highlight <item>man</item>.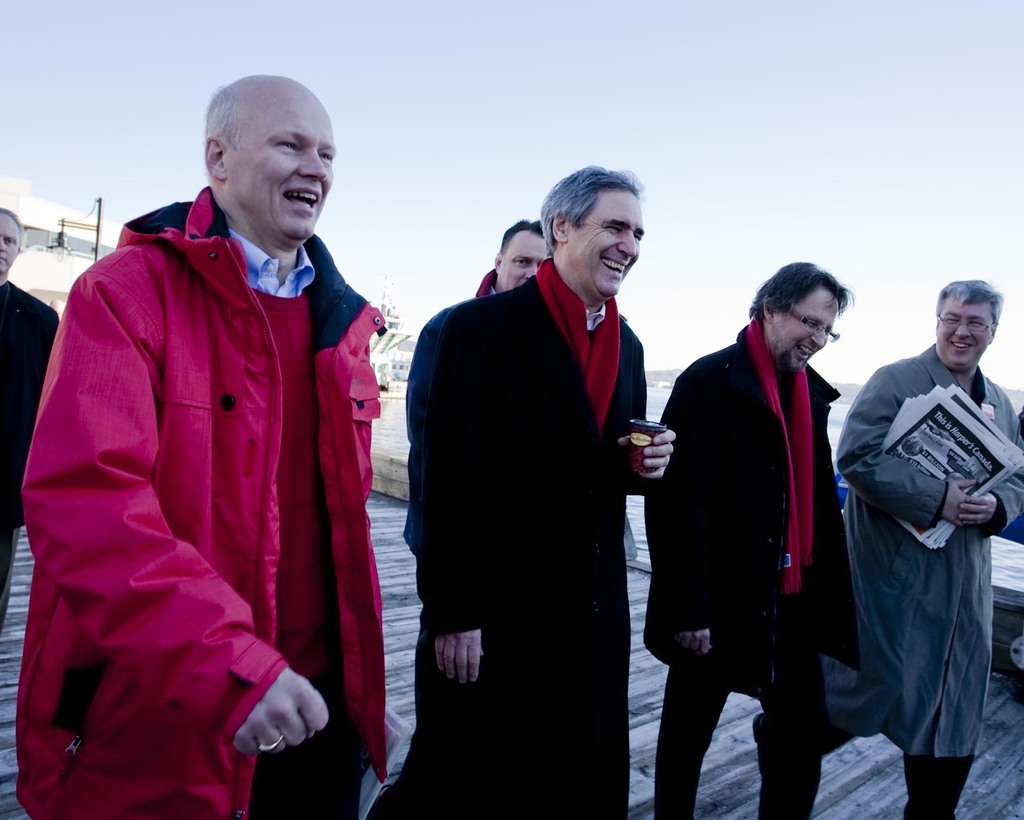
Highlighted region: pyautogui.locateOnScreen(13, 77, 394, 818).
